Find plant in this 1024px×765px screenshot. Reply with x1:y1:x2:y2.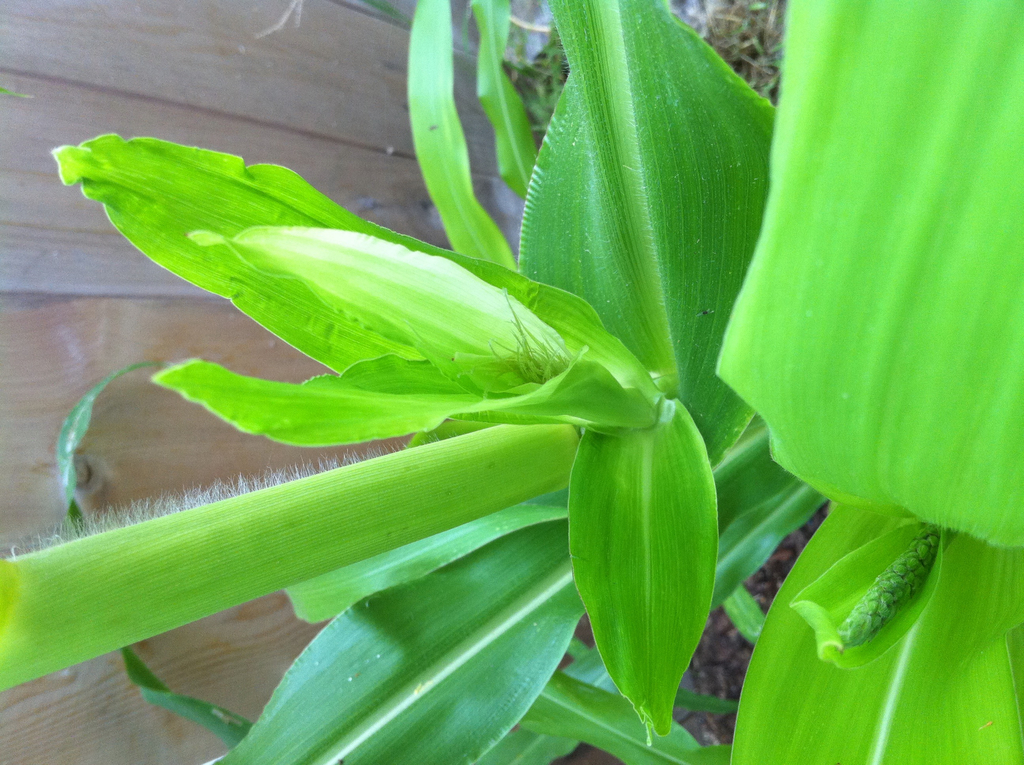
0:0:1023:764.
